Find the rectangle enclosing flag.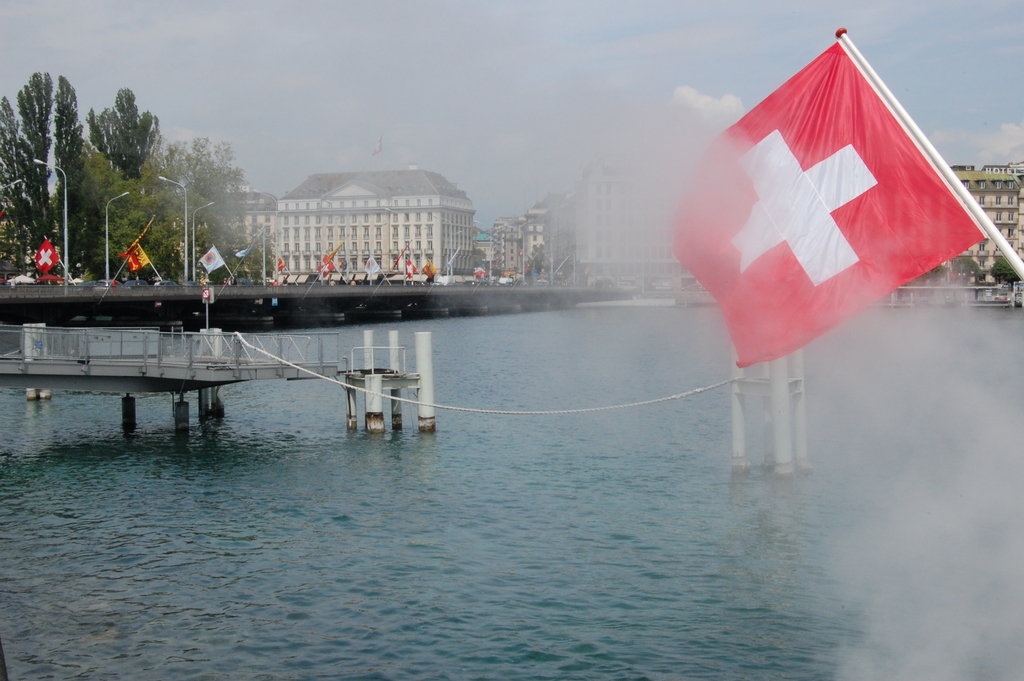
box(387, 237, 408, 267).
